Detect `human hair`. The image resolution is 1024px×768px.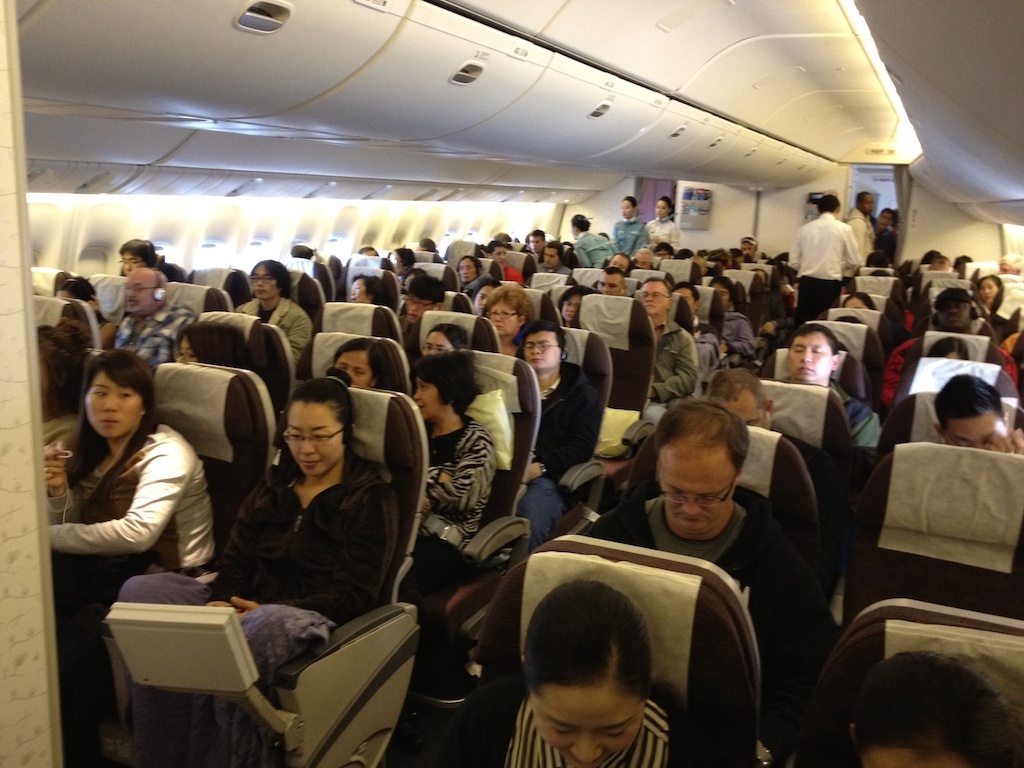
{"left": 393, "top": 247, "right": 413, "bottom": 264}.
